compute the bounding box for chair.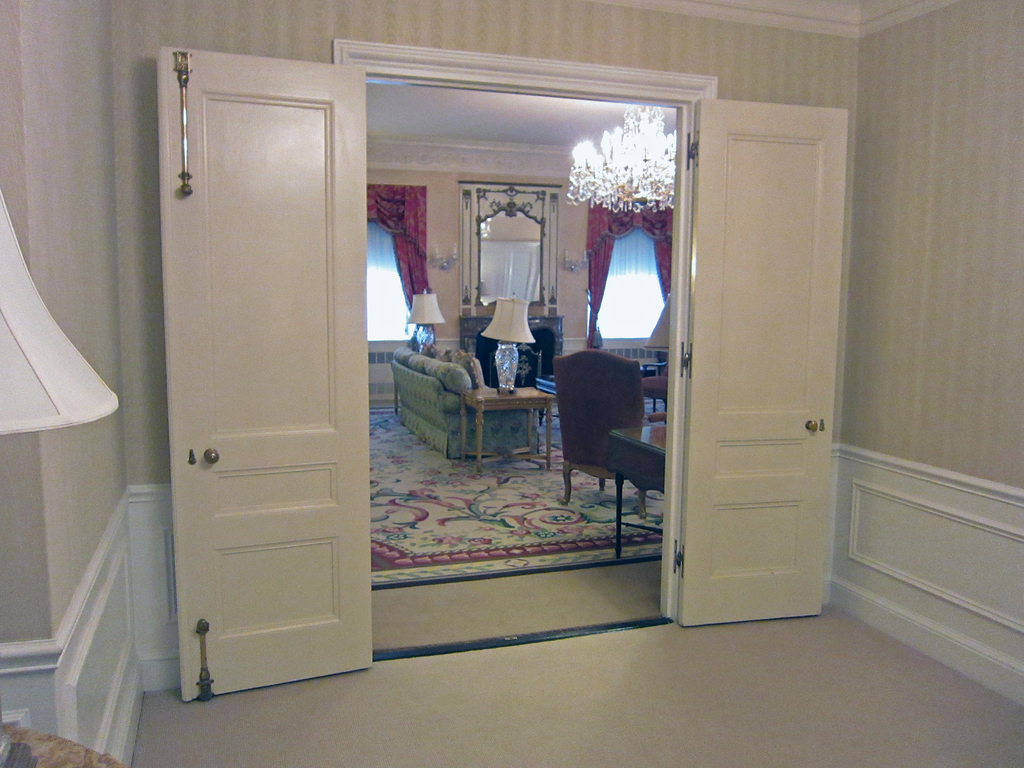
643:362:670:413.
